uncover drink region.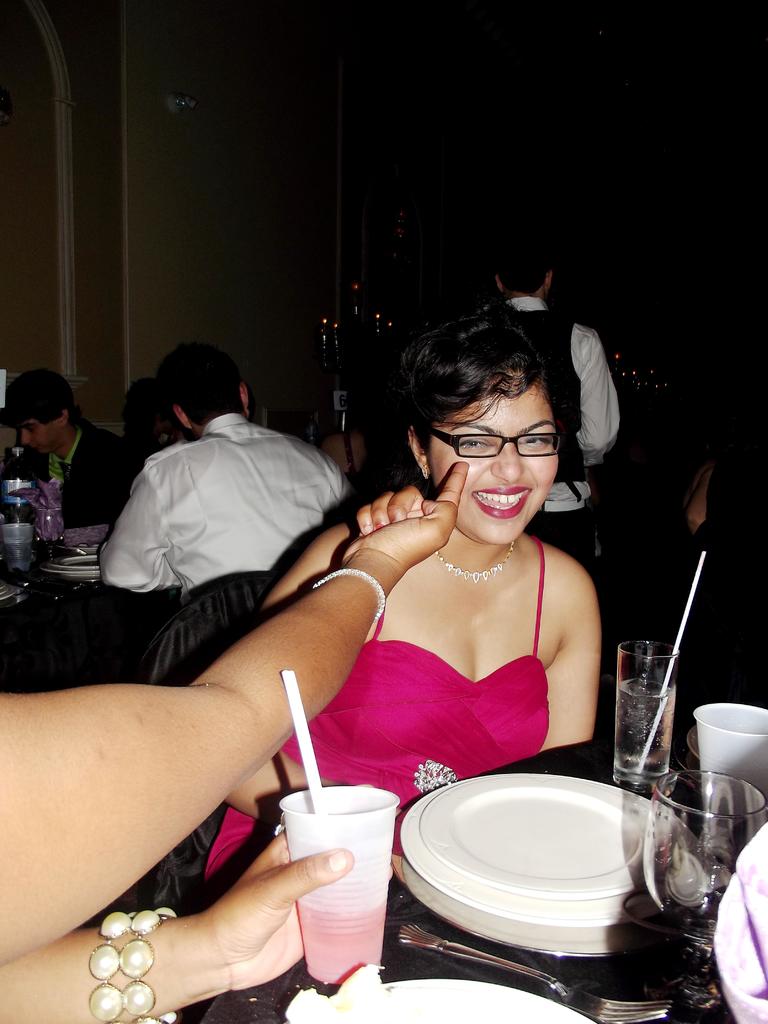
Uncovered: l=295, t=900, r=387, b=988.
